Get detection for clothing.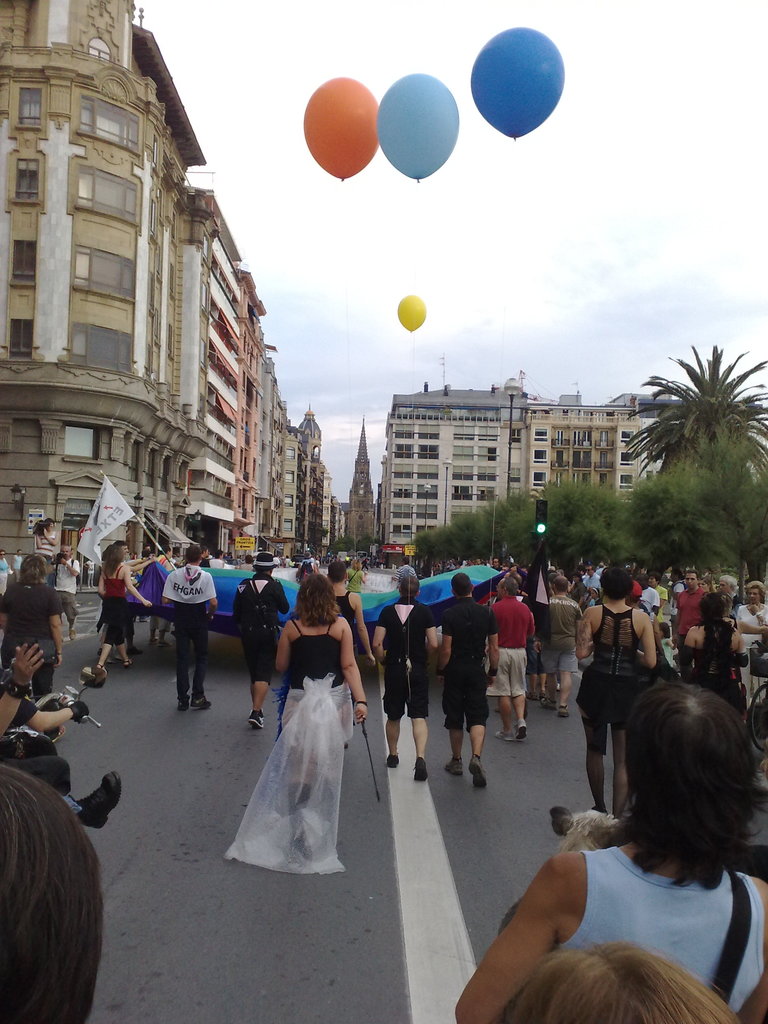
Detection: (x1=537, y1=593, x2=580, y2=682).
